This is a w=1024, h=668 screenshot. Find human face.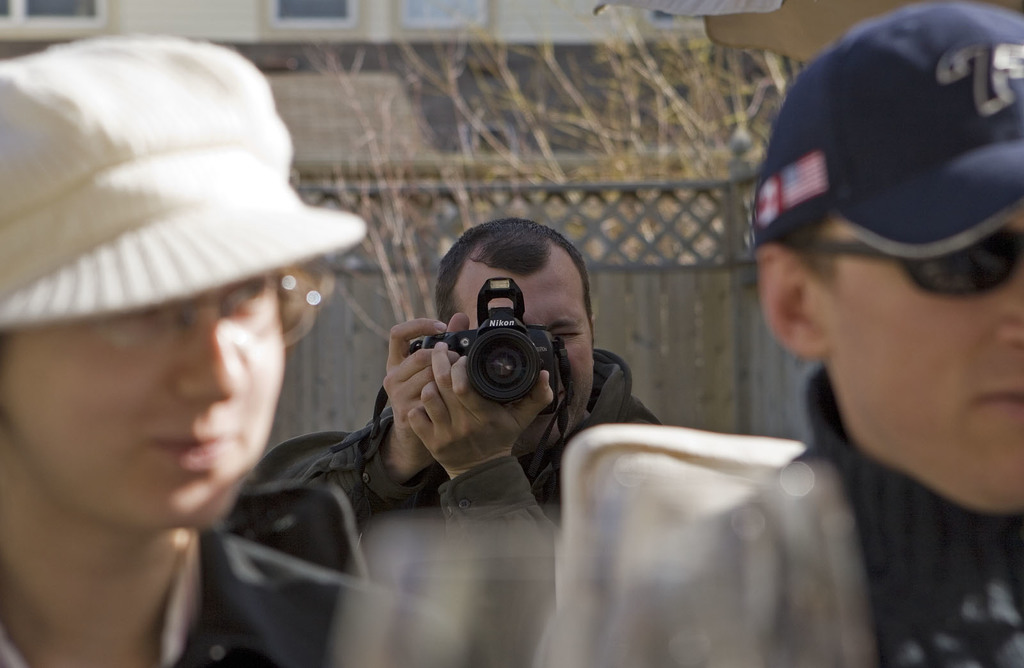
Bounding box: 836:202:1023:507.
